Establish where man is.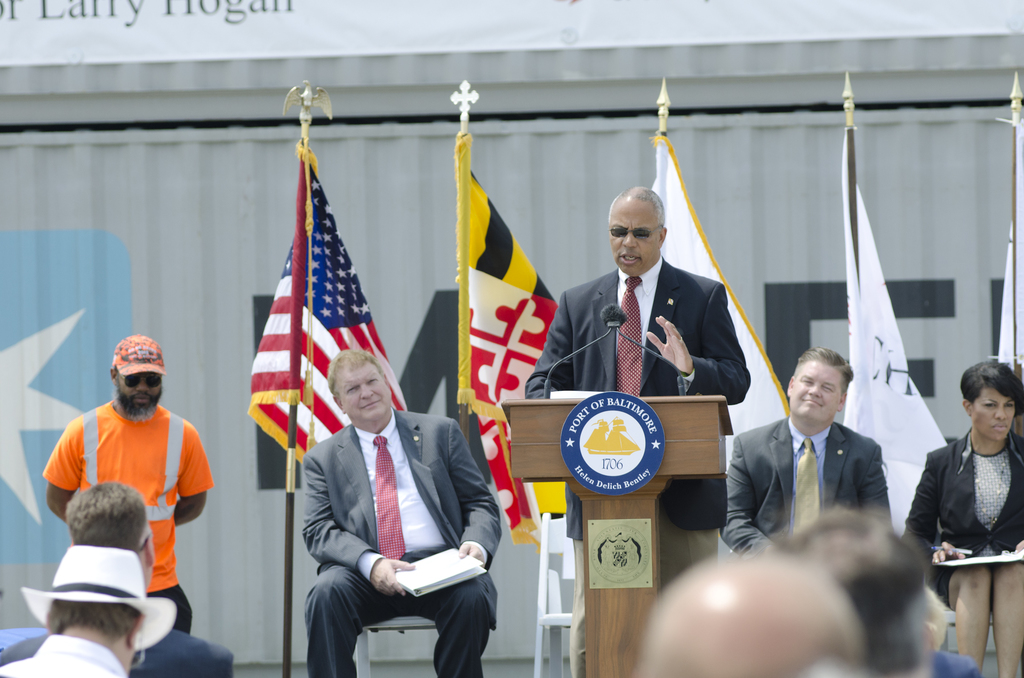
Established at select_region(524, 184, 751, 677).
